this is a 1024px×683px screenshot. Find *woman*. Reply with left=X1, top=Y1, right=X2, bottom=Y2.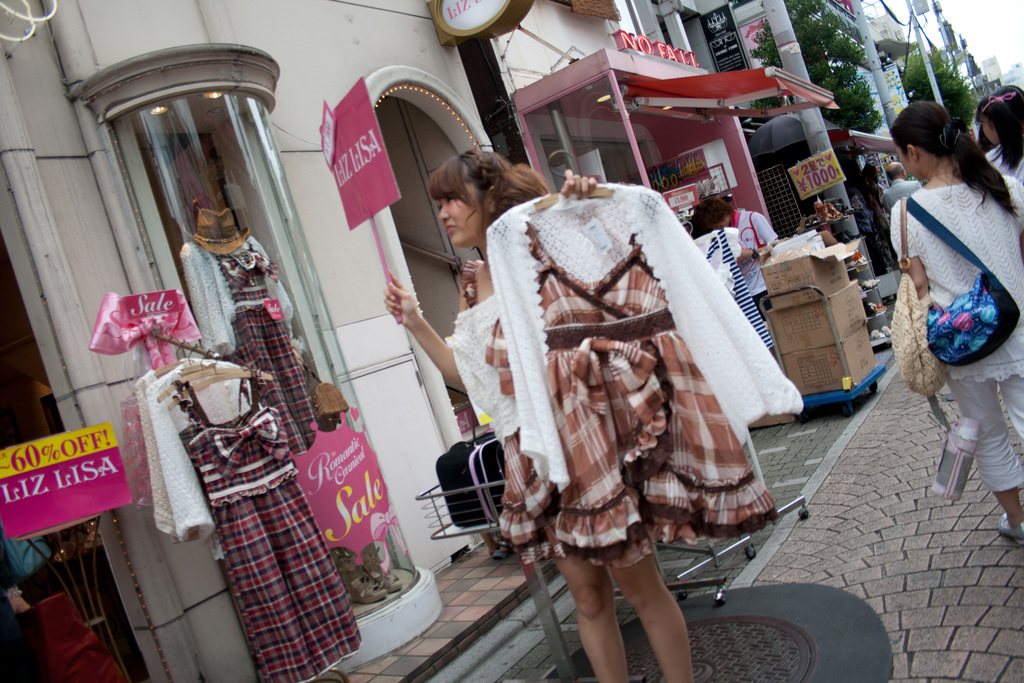
left=691, top=197, right=778, bottom=325.
